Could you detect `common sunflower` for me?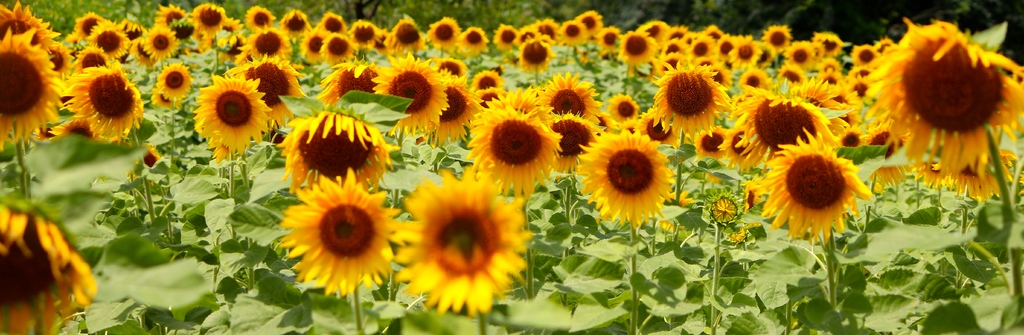
Detection result: (left=620, top=28, right=658, bottom=66).
